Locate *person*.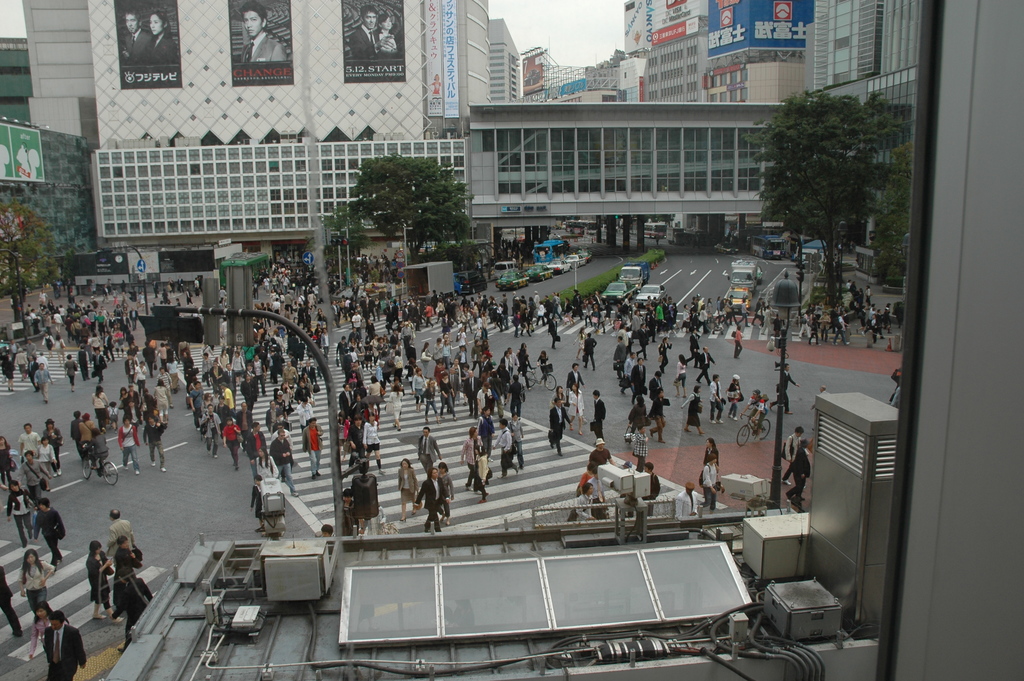
Bounding box: (323, 523, 333, 536).
